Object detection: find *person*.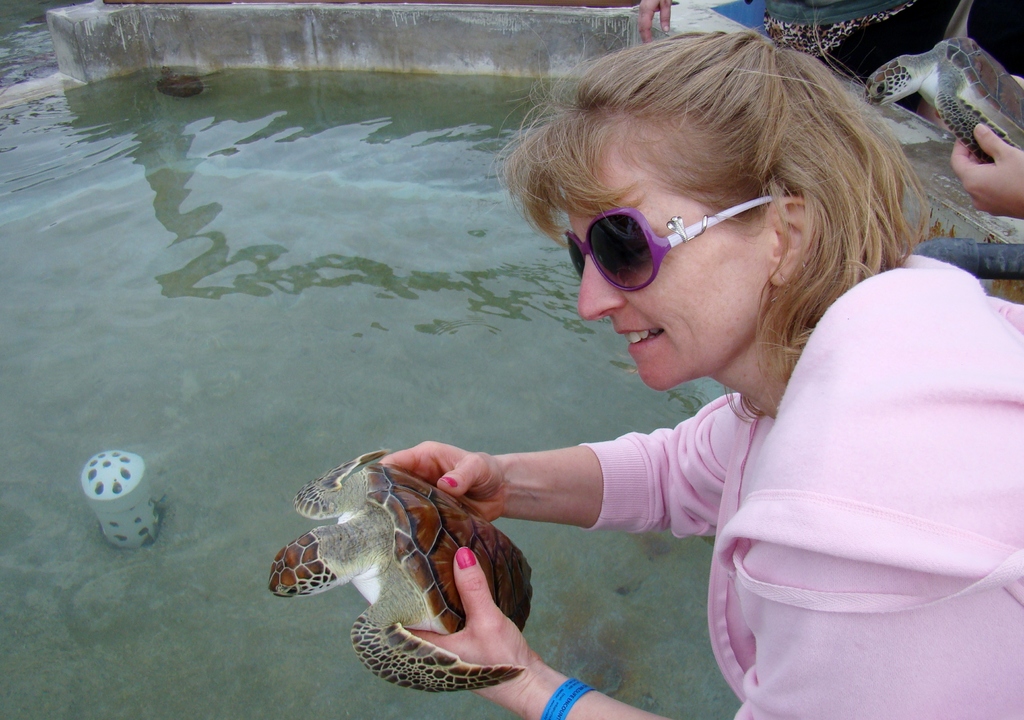
detection(375, 25, 1023, 719).
